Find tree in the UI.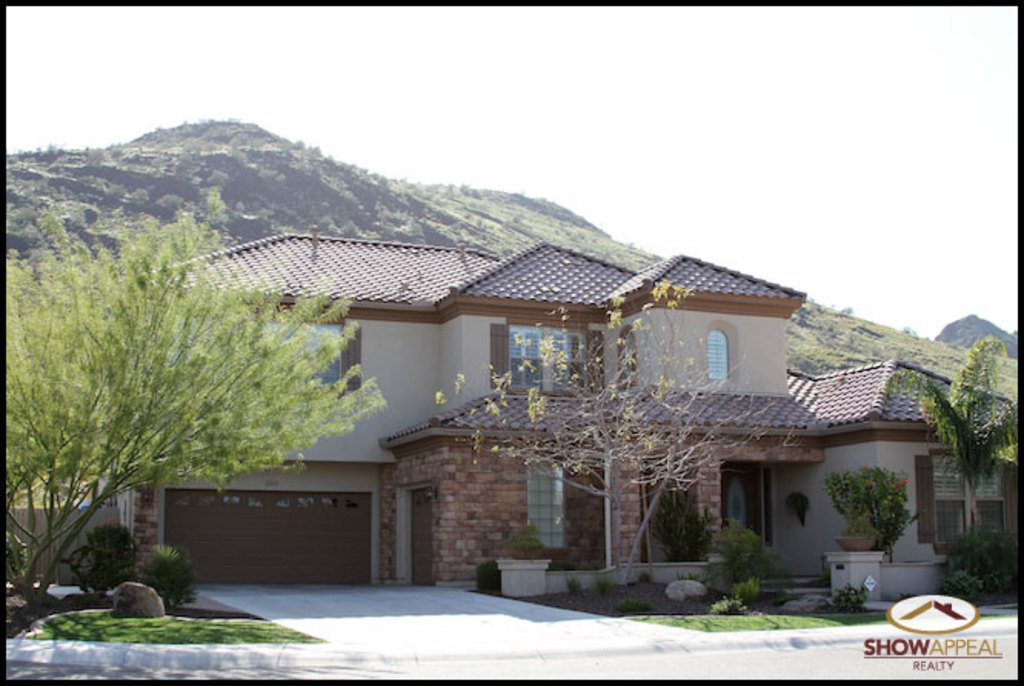
UI element at x1=2, y1=192, x2=384, y2=635.
